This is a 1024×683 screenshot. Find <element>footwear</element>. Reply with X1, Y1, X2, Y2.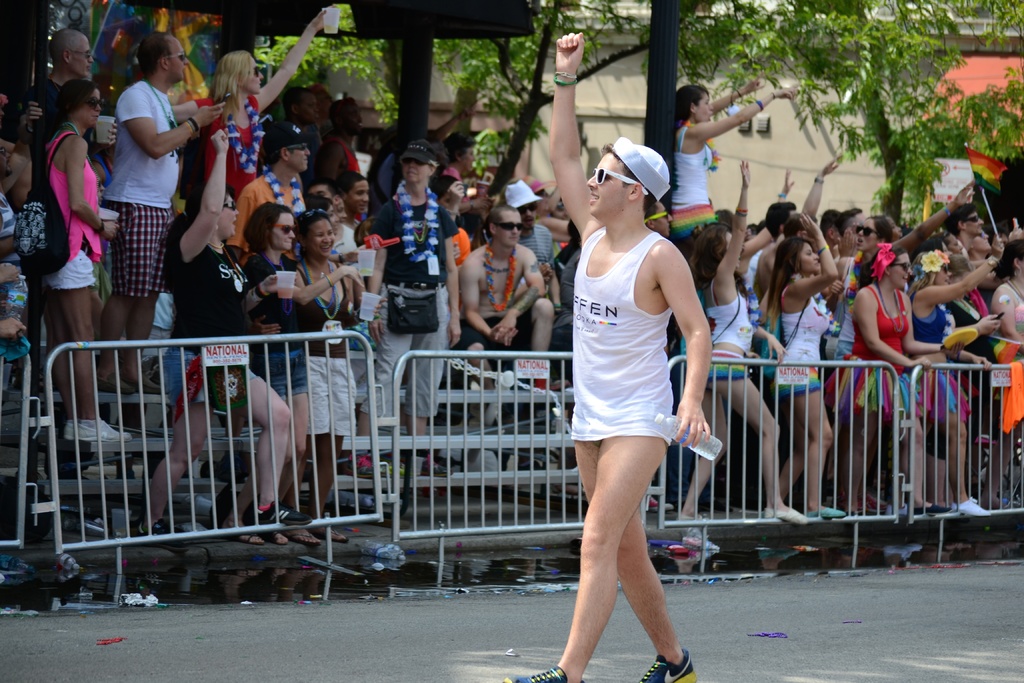
639, 643, 705, 682.
